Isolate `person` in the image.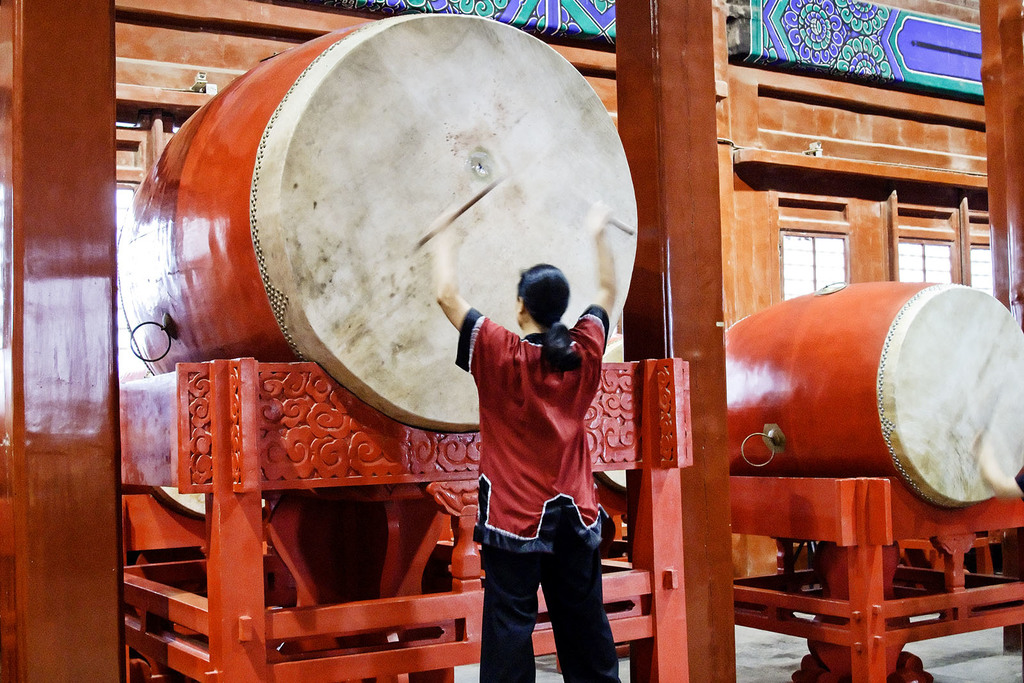
Isolated region: (x1=433, y1=202, x2=627, y2=682).
